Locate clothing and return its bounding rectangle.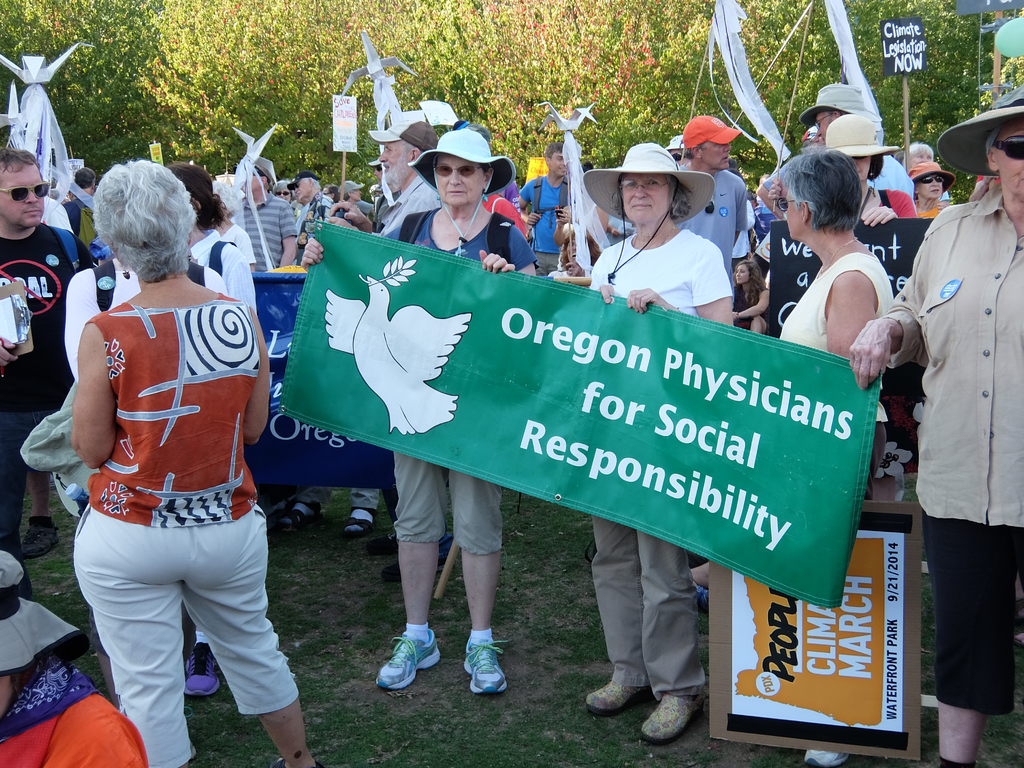
box(67, 248, 148, 378).
